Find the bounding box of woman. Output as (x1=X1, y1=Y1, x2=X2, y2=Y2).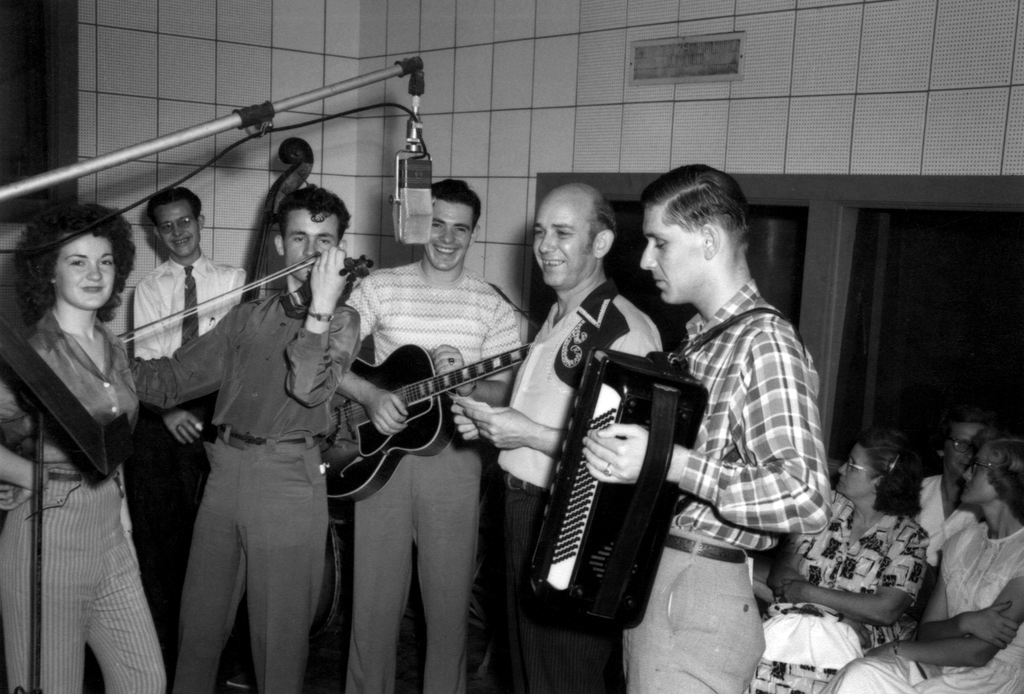
(x1=0, y1=200, x2=172, y2=693).
